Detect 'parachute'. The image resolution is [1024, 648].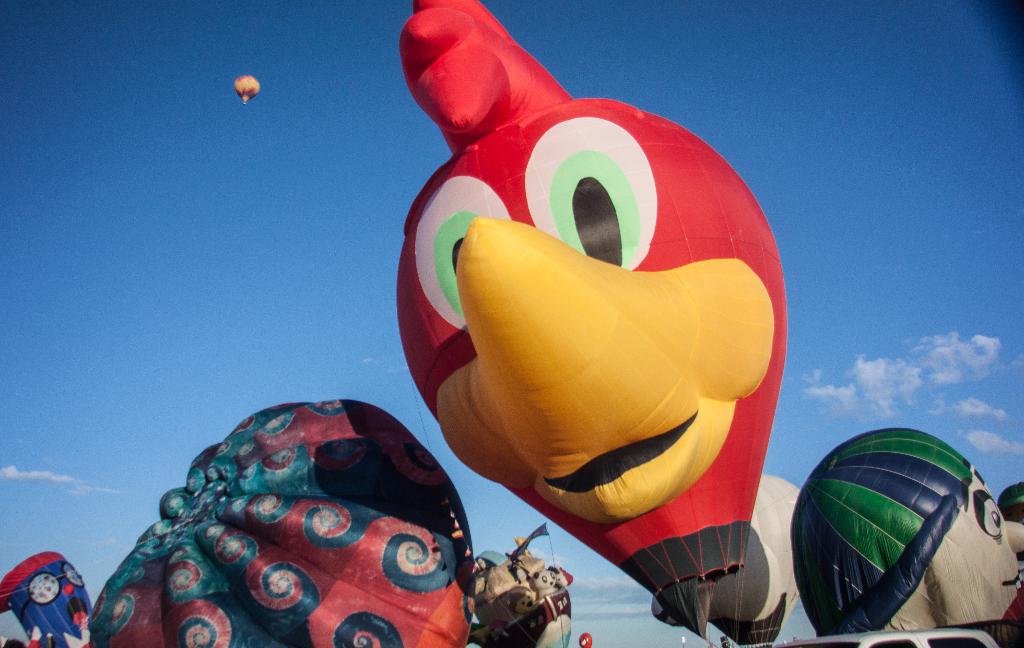
left=789, top=429, right=1023, bottom=627.
